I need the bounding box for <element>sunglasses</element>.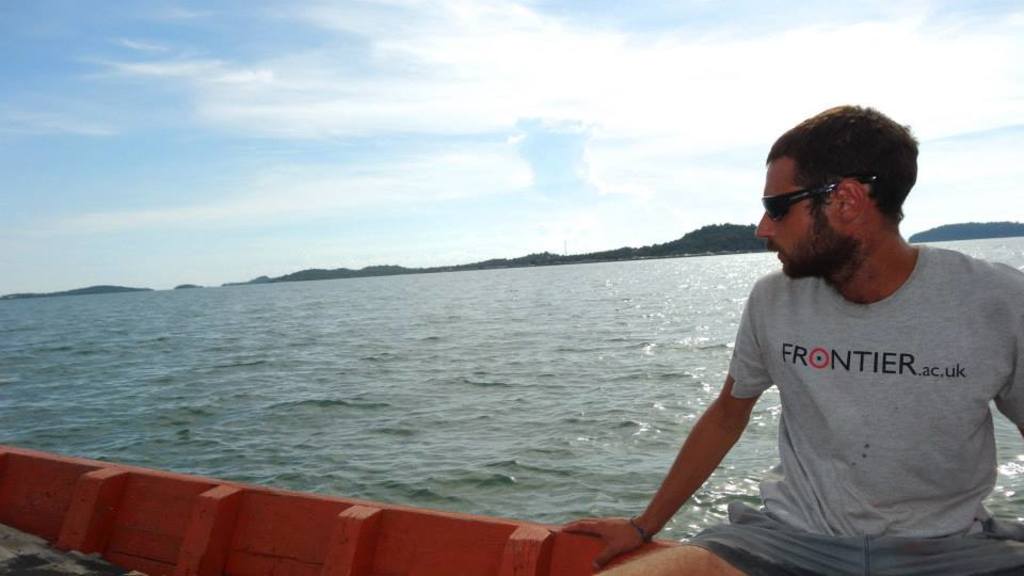
Here it is: <bbox>758, 175, 875, 224</bbox>.
